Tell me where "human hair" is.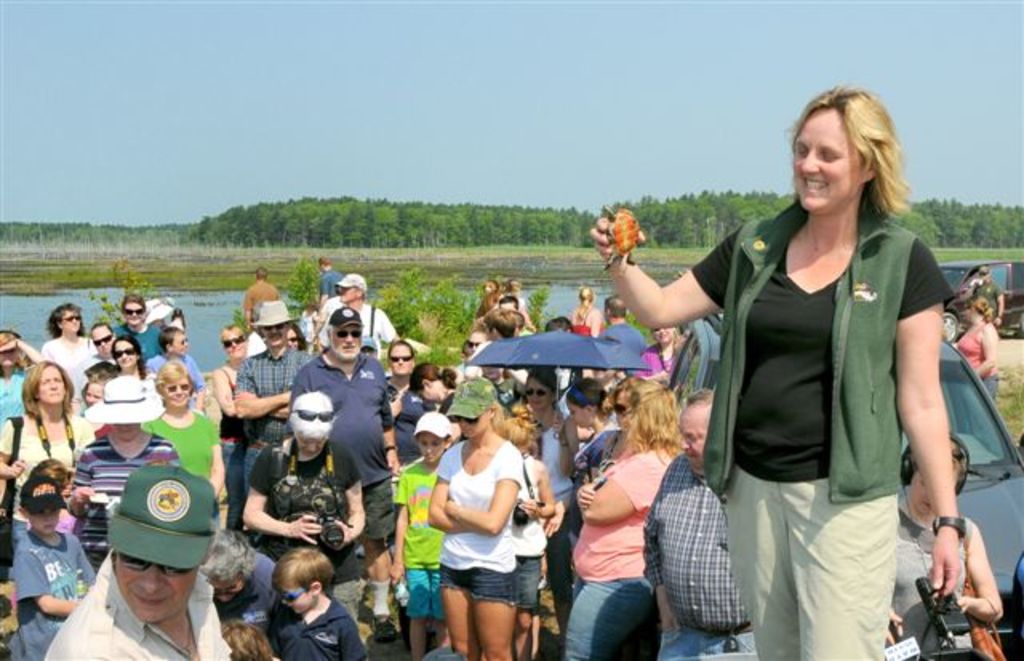
"human hair" is at bbox=(94, 322, 115, 349).
